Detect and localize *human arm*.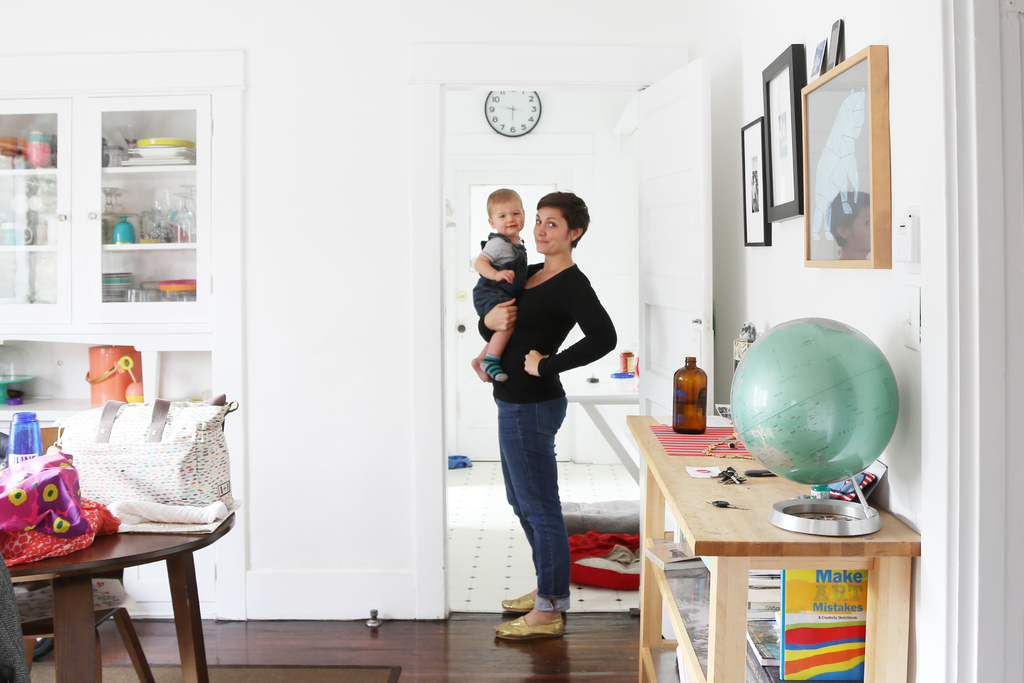
Localized at (left=520, top=220, right=534, bottom=245).
